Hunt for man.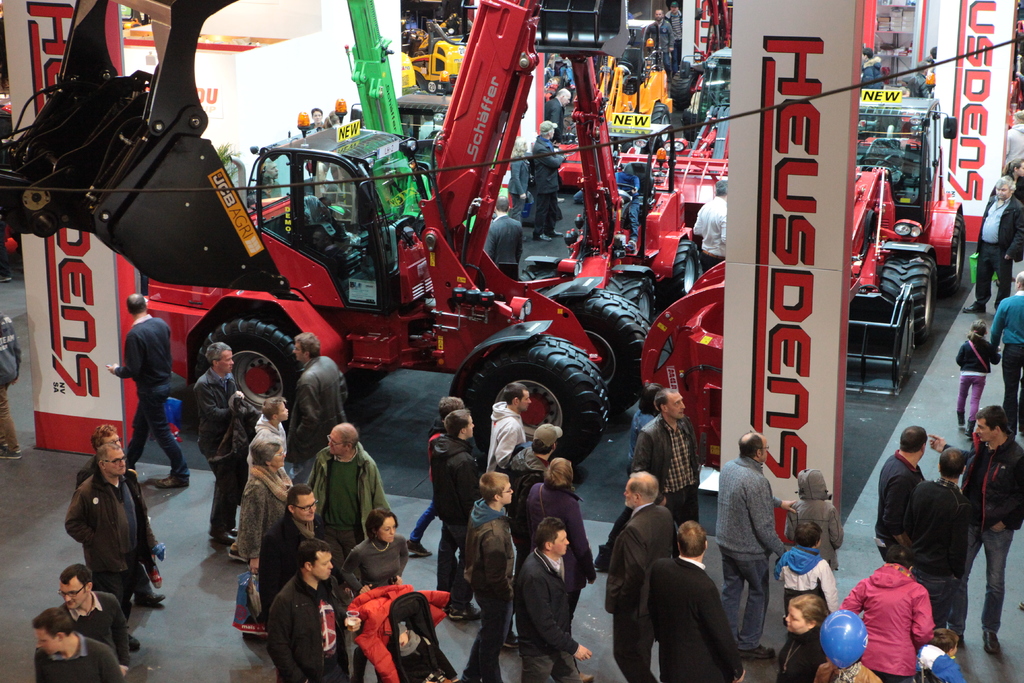
Hunted down at box(506, 122, 534, 226).
